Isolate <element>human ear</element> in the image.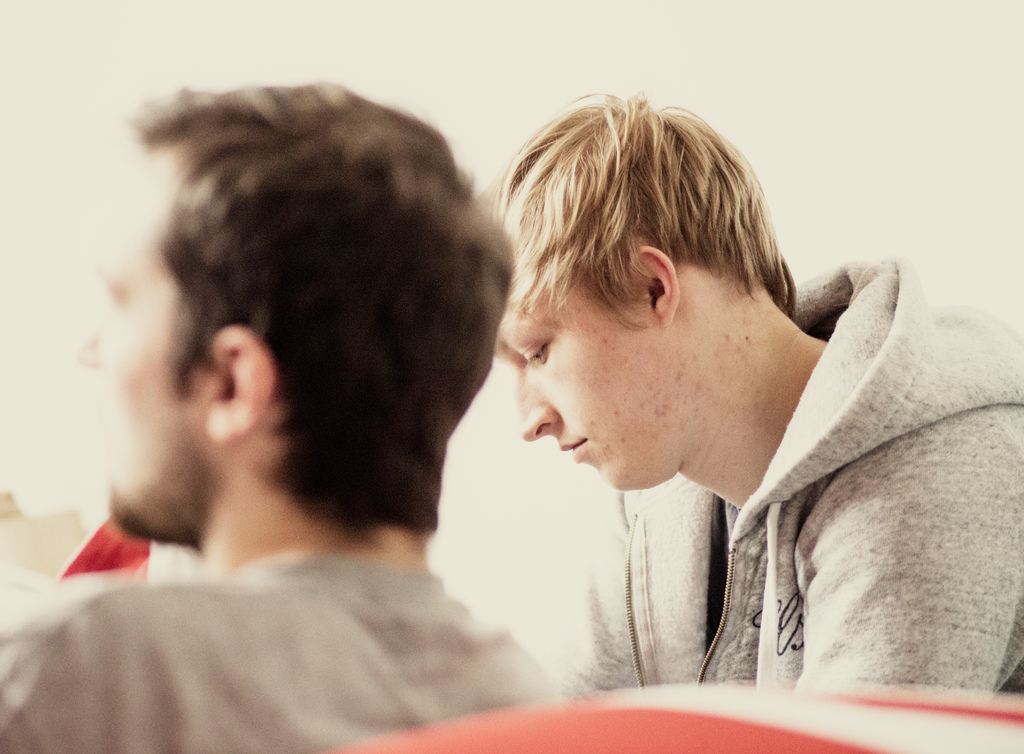
Isolated region: [x1=210, y1=322, x2=275, y2=447].
